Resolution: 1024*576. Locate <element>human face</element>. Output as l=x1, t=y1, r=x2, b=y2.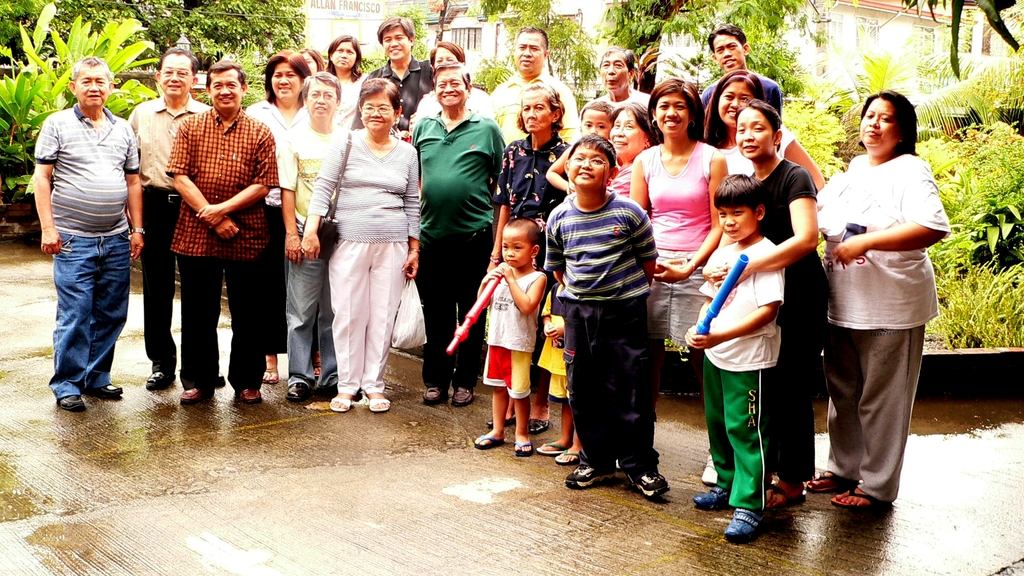
l=653, t=94, r=689, b=136.
